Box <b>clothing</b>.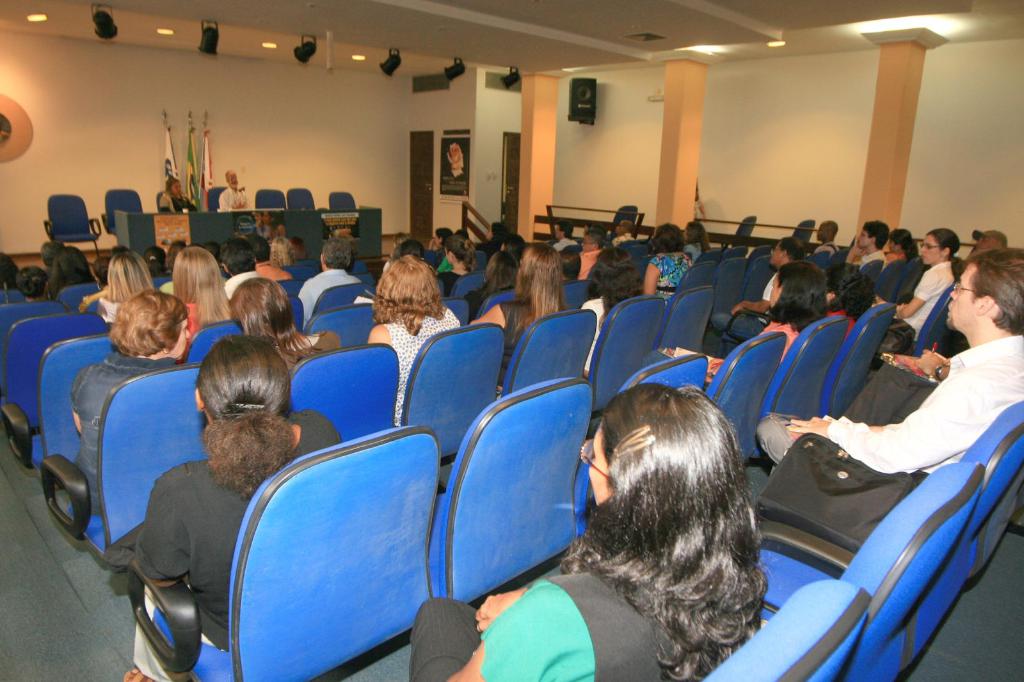
(x1=676, y1=237, x2=700, y2=267).
